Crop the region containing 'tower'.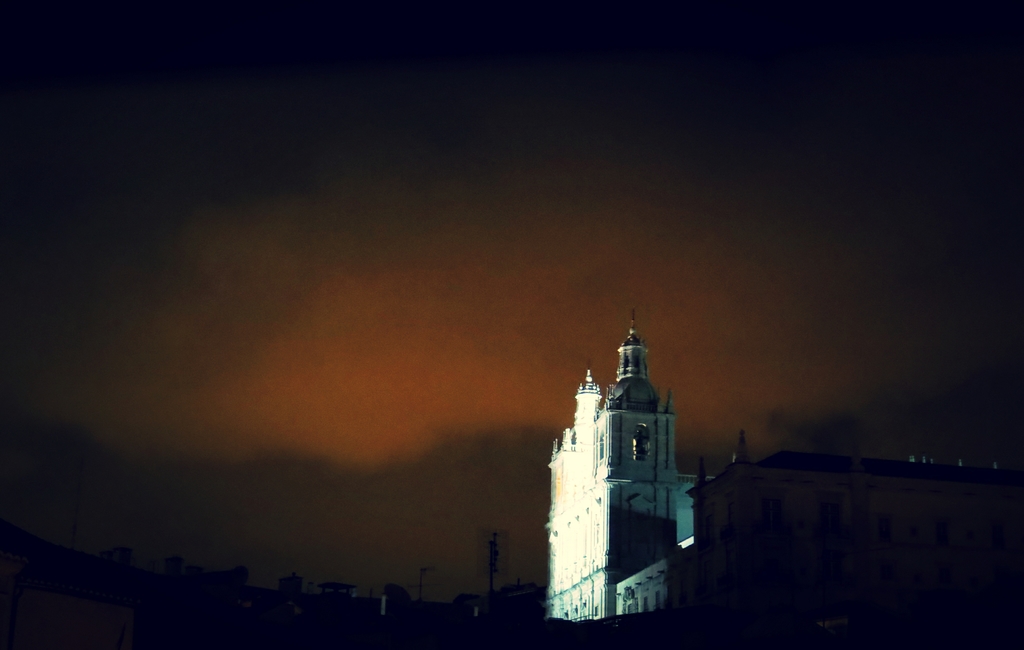
Crop region: (523,334,747,606).
